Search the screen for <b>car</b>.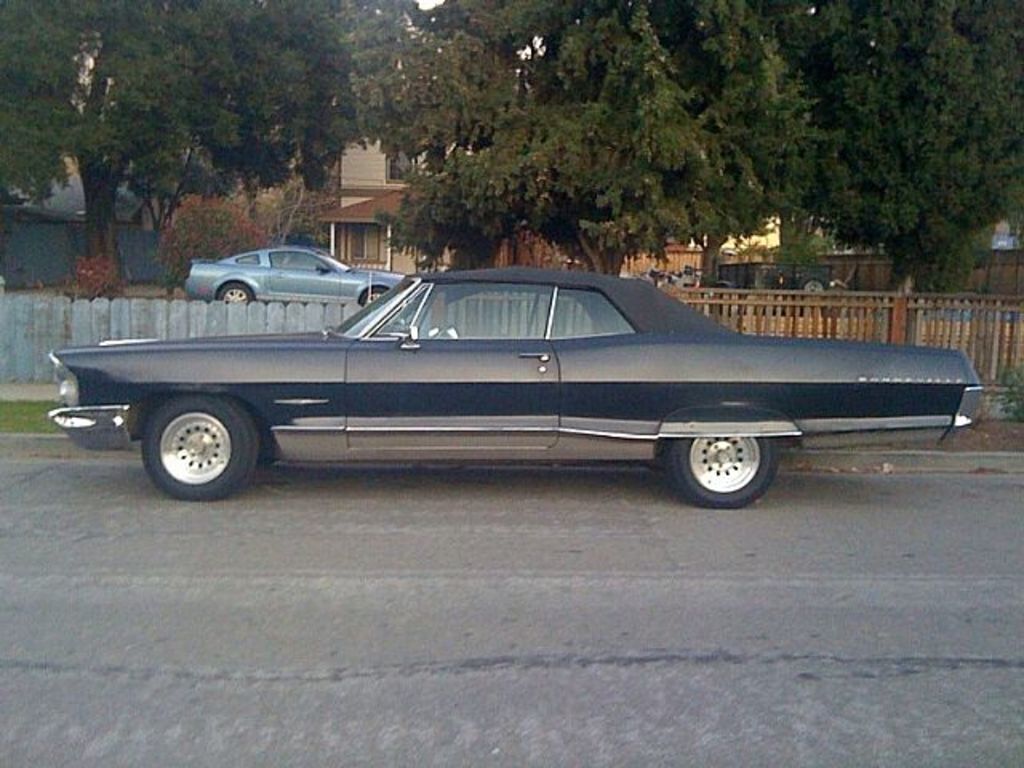
Found at l=680, t=254, r=858, b=301.
